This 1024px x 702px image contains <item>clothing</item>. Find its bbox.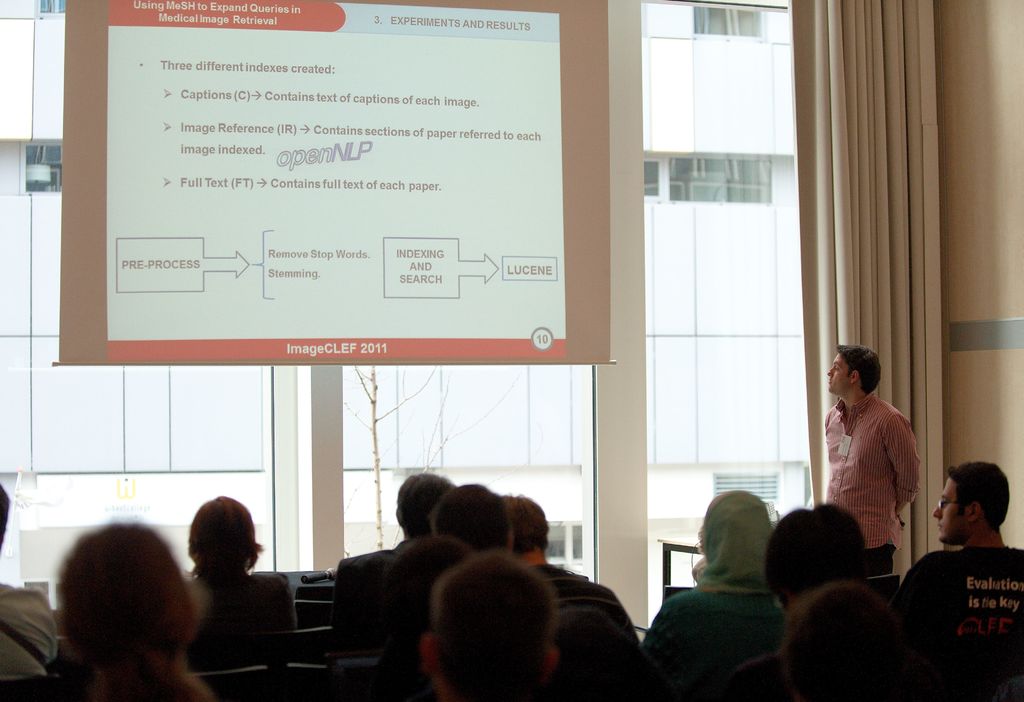
region(815, 370, 934, 563).
